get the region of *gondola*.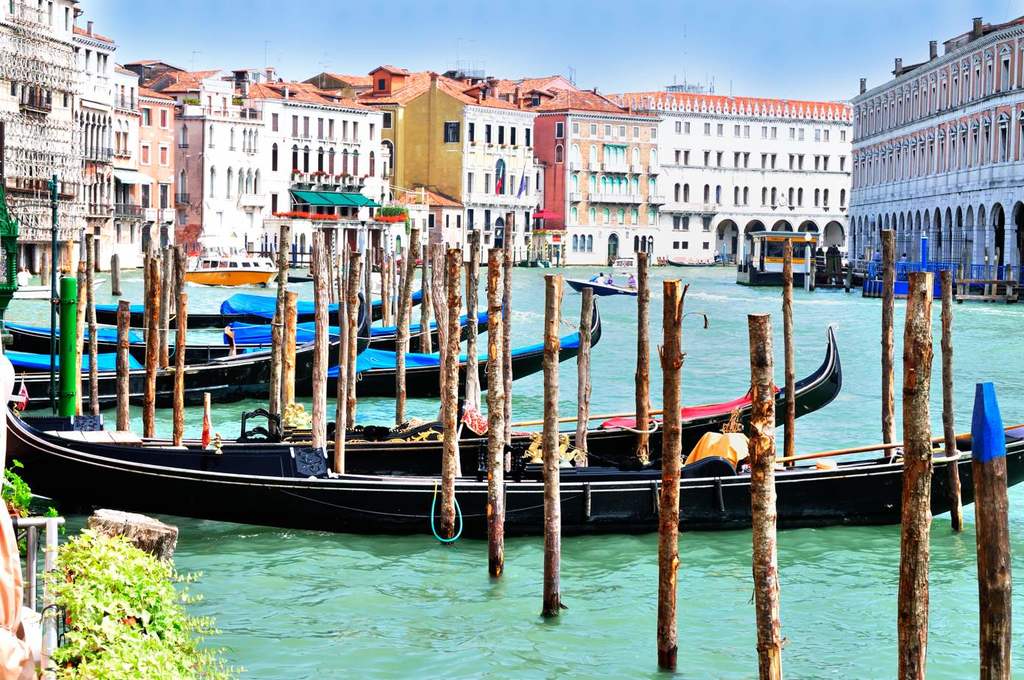
<region>0, 401, 1023, 545</region>.
